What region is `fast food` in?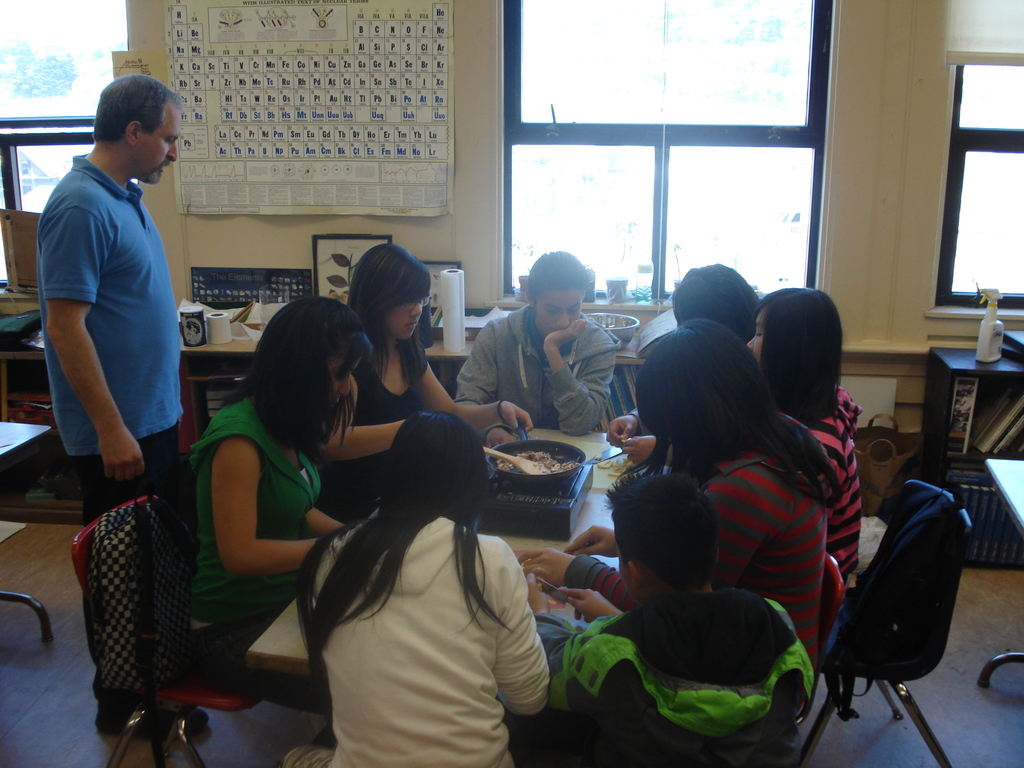
crop(595, 450, 605, 460).
